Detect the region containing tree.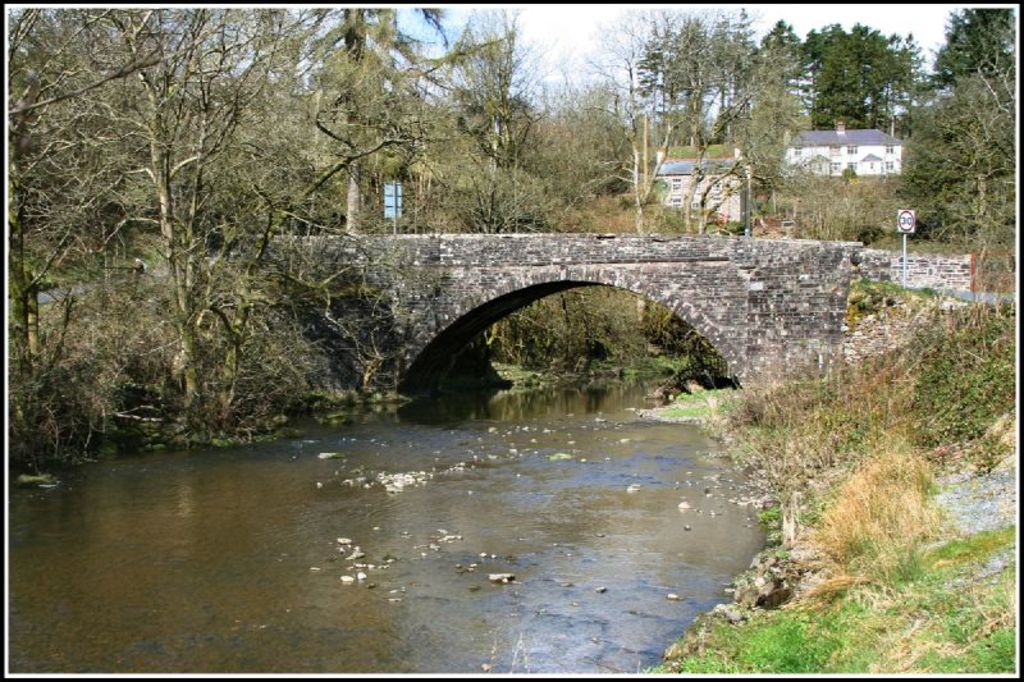
rect(758, 163, 882, 265).
